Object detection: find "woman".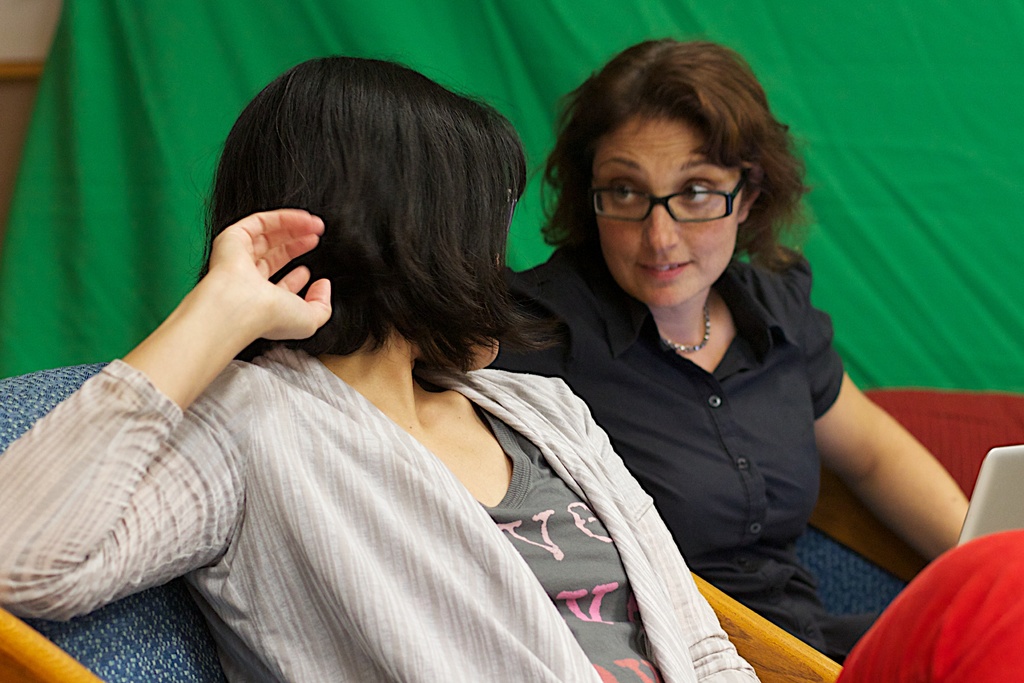
{"x1": 0, "y1": 54, "x2": 1023, "y2": 682}.
